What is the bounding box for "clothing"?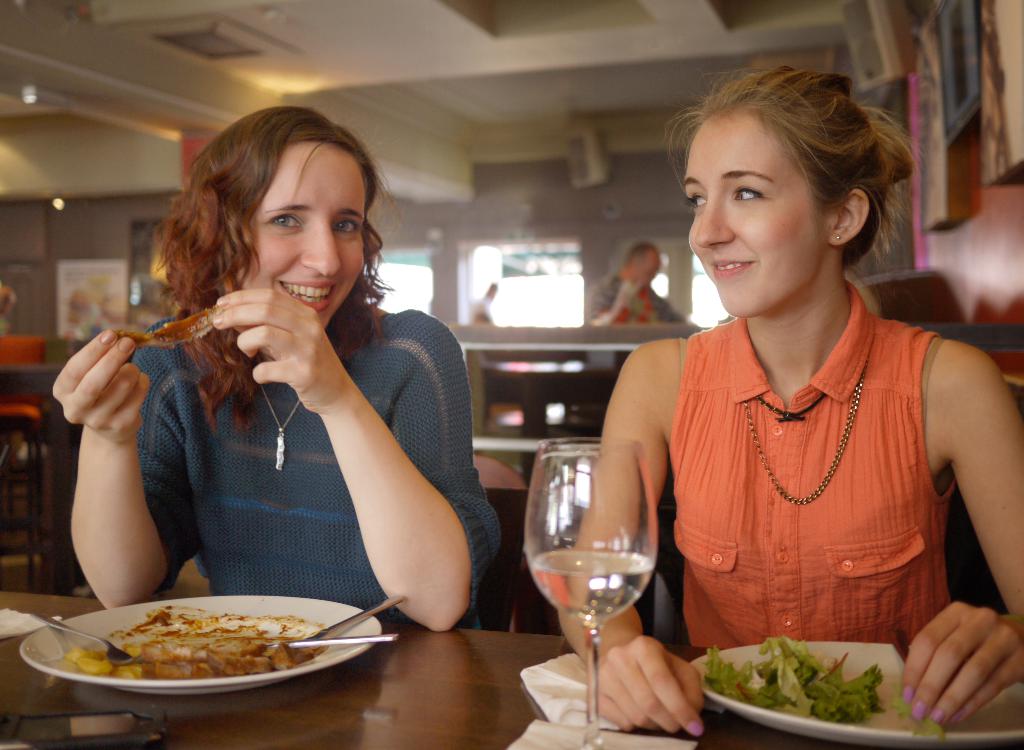
678, 277, 959, 647.
